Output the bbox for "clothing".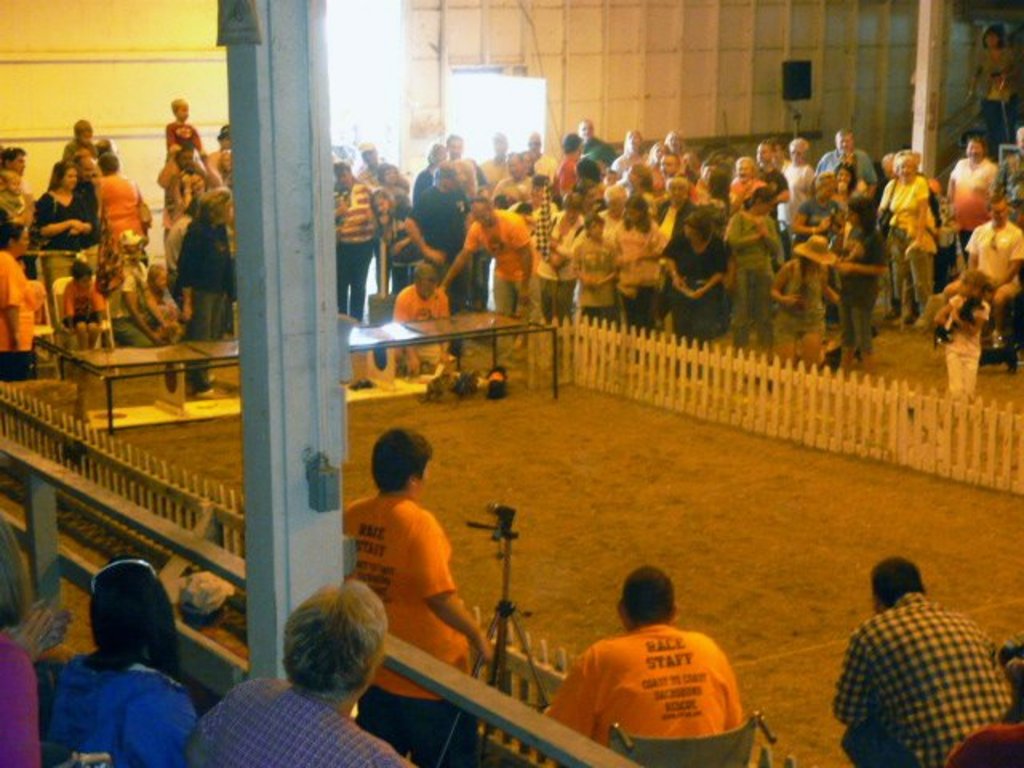
533,210,587,277.
